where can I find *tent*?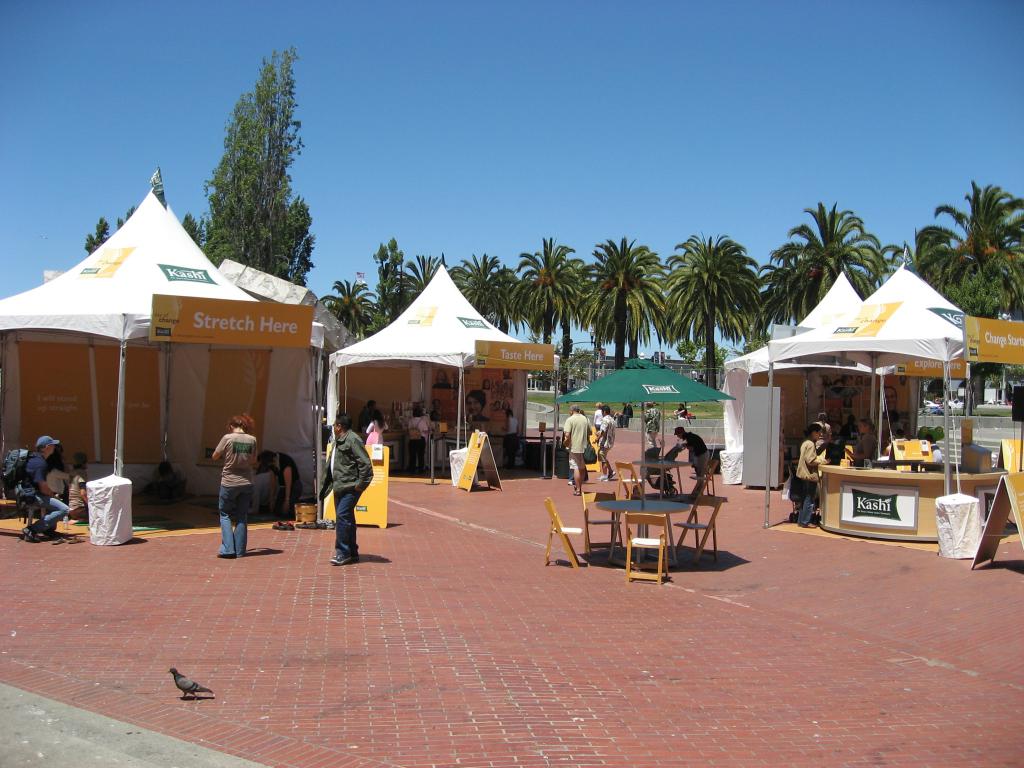
You can find it at bbox=[330, 254, 515, 472].
